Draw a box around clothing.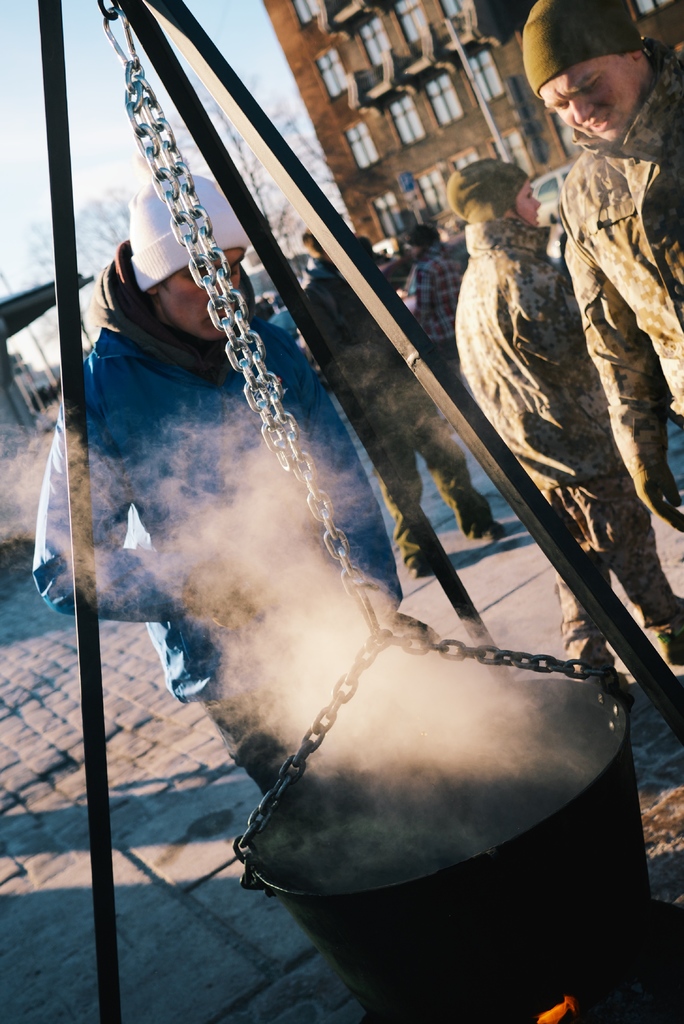
locate(402, 243, 485, 409).
